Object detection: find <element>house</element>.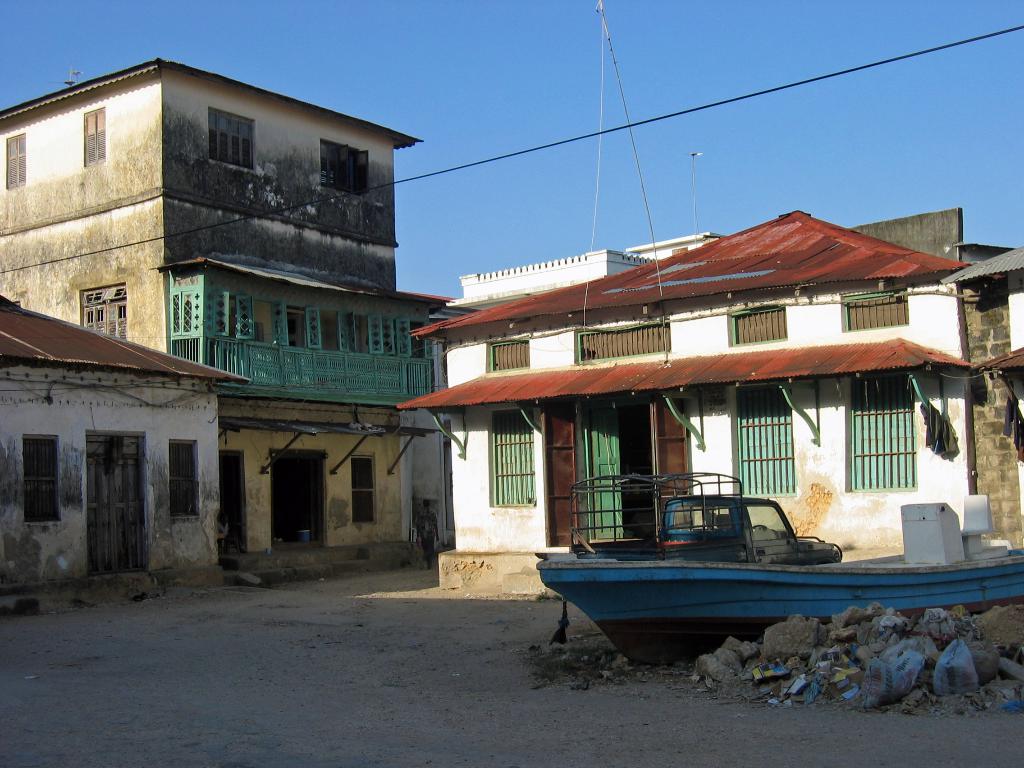
<bbox>8, 38, 439, 544</bbox>.
